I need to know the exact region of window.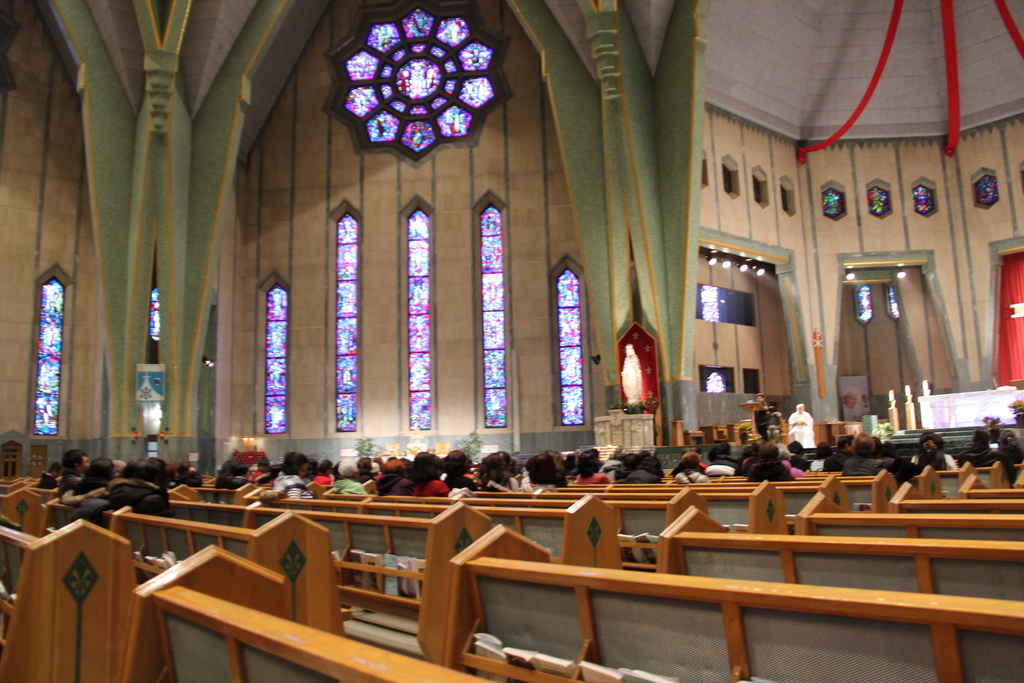
Region: bbox=[720, 153, 740, 199].
